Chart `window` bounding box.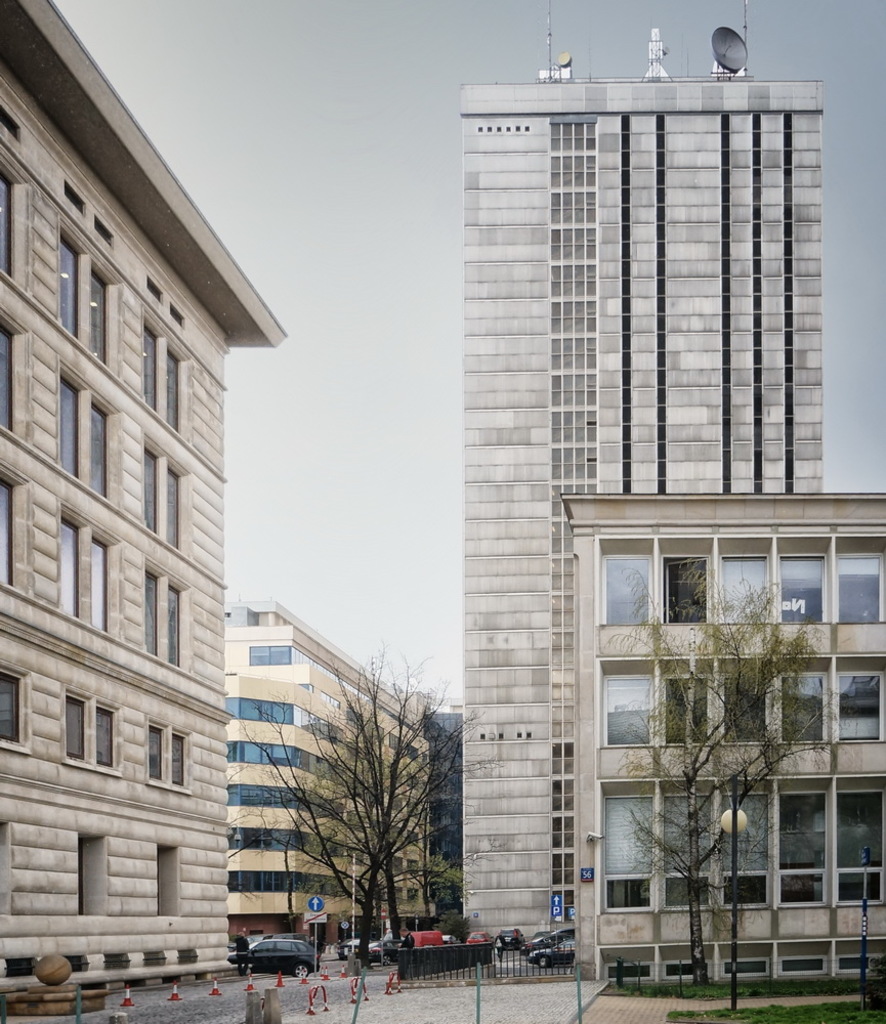
Charted: Rect(601, 553, 650, 628).
